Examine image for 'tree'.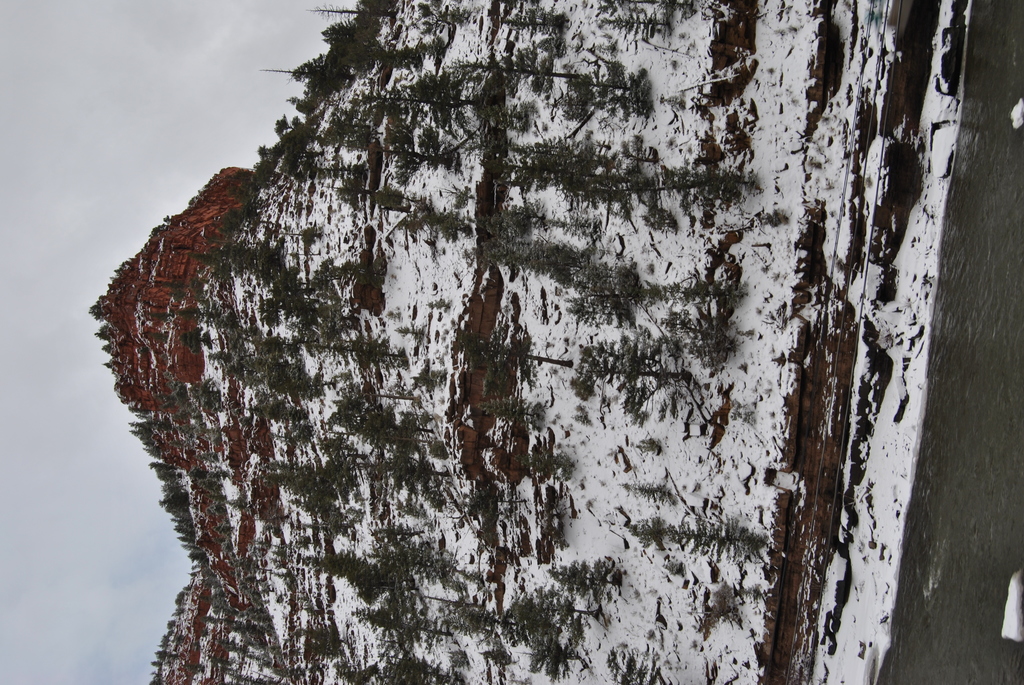
Examination result: pyautogui.locateOnScreen(499, 4, 566, 33).
